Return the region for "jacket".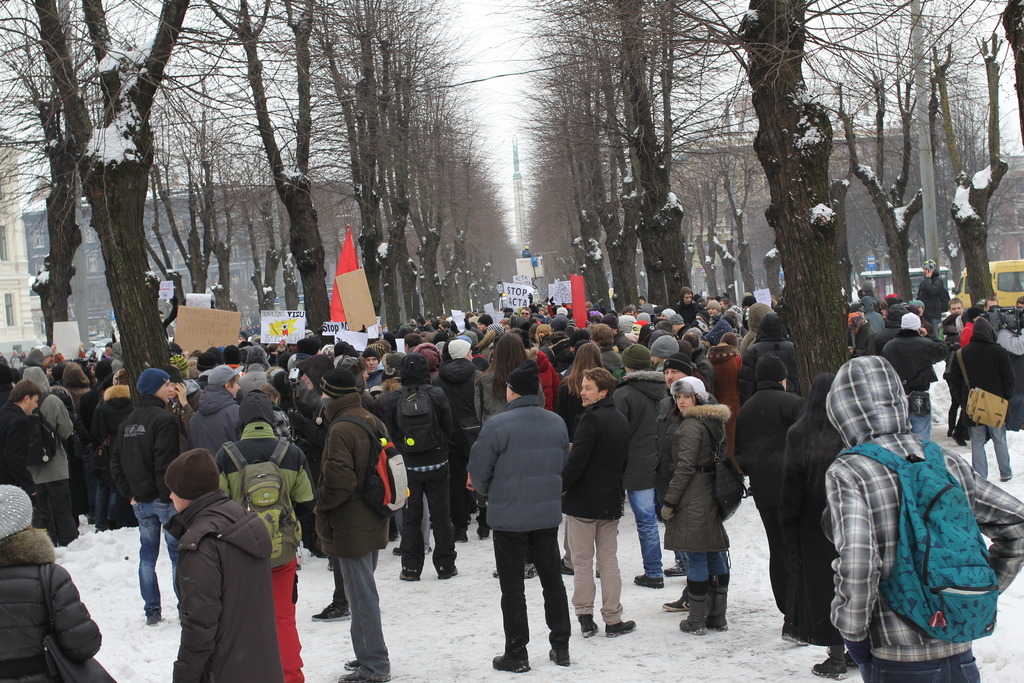
l=0, t=531, r=101, b=682.
